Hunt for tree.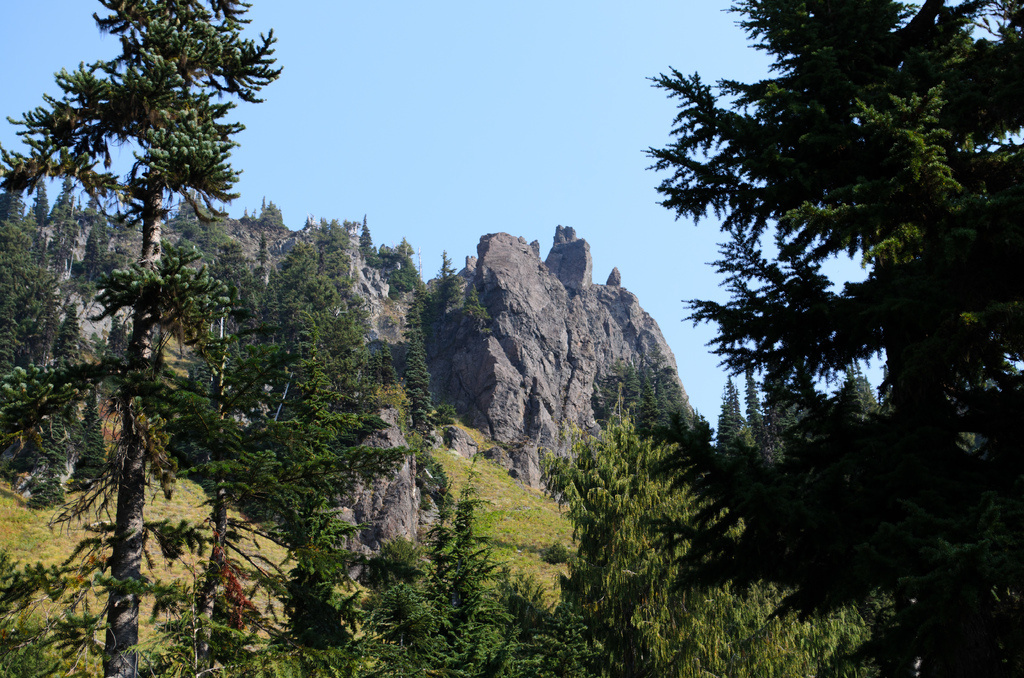
Hunted down at left=24, top=17, right=266, bottom=569.
